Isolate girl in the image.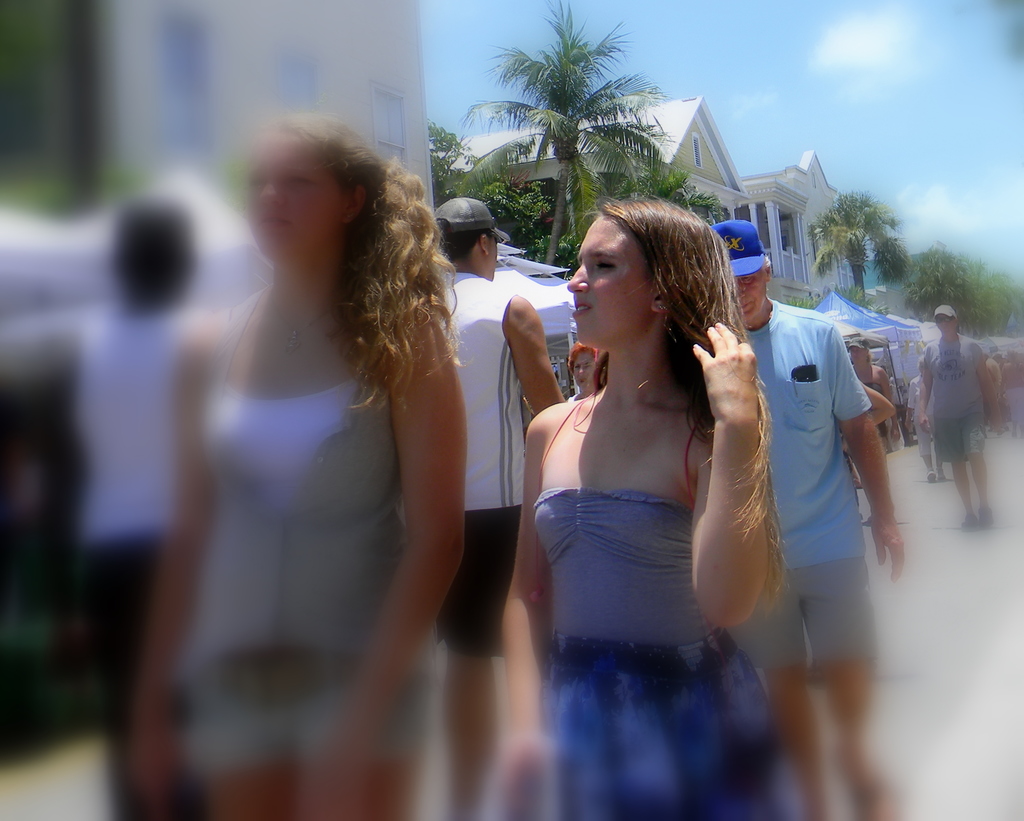
Isolated region: select_region(504, 193, 785, 820).
